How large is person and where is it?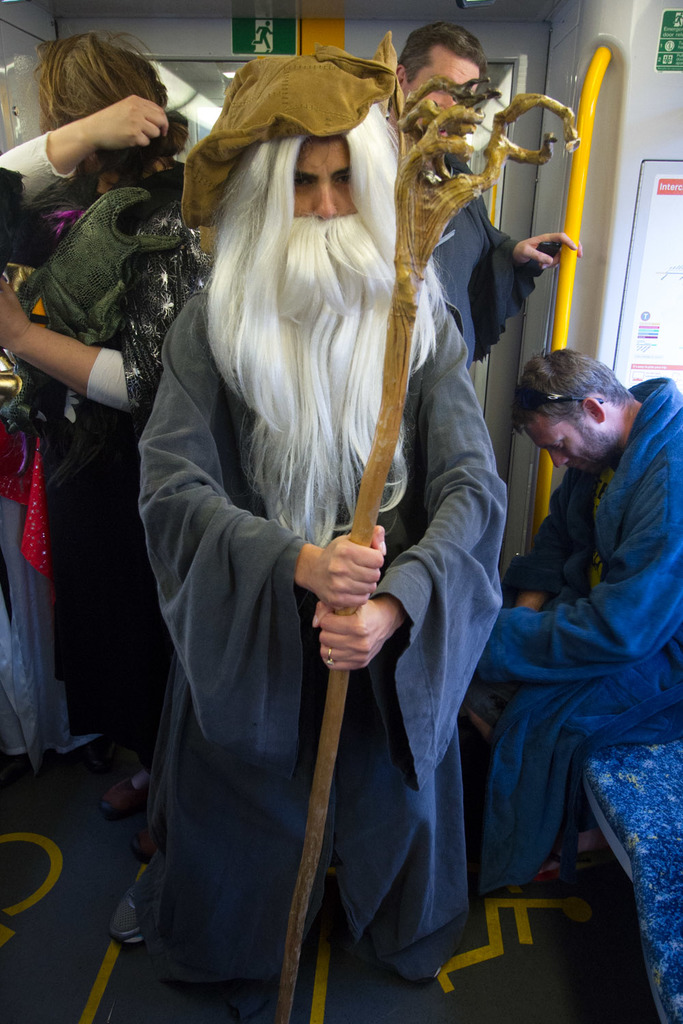
Bounding box: [x1=672, y1=10, x2=682, y2=26].
